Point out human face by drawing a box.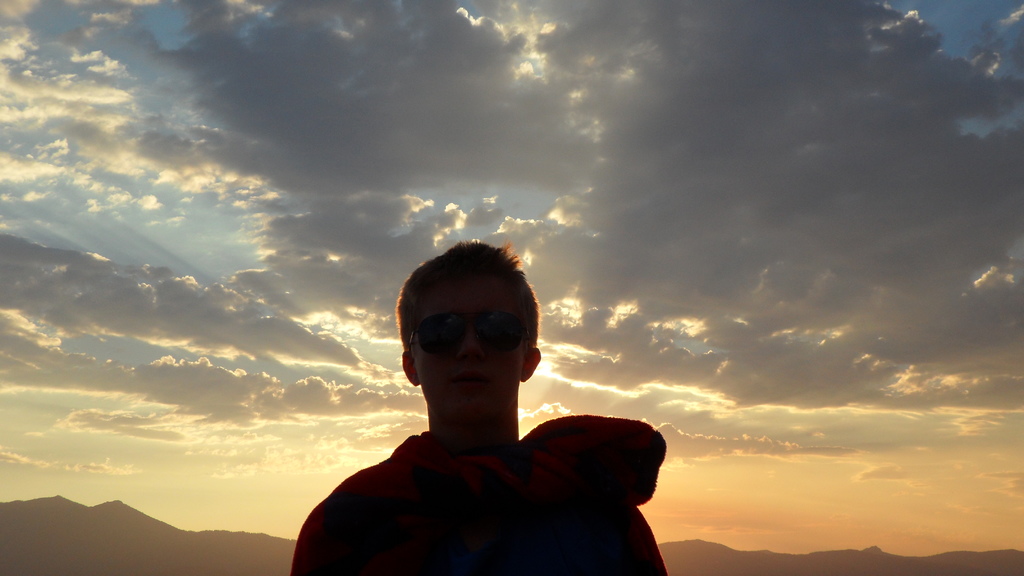
{"left": 421, "top": 274, "right": 532, "bottom": 418}.
